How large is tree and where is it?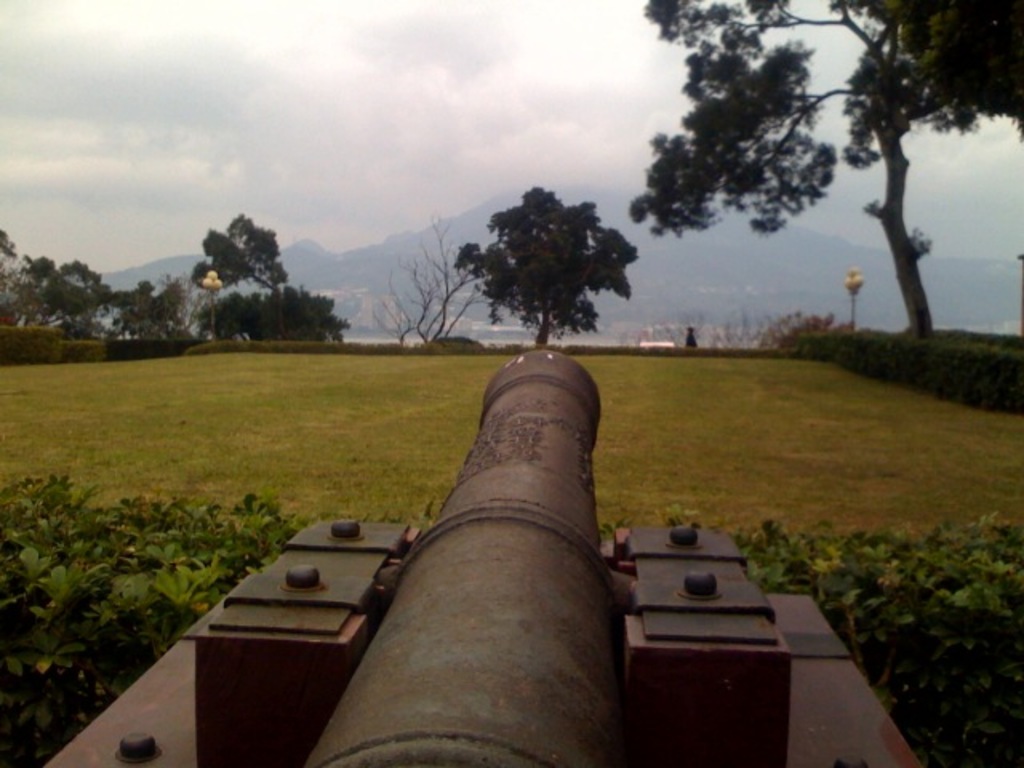
Bounding box: locate(0, 222, 38, 346).
